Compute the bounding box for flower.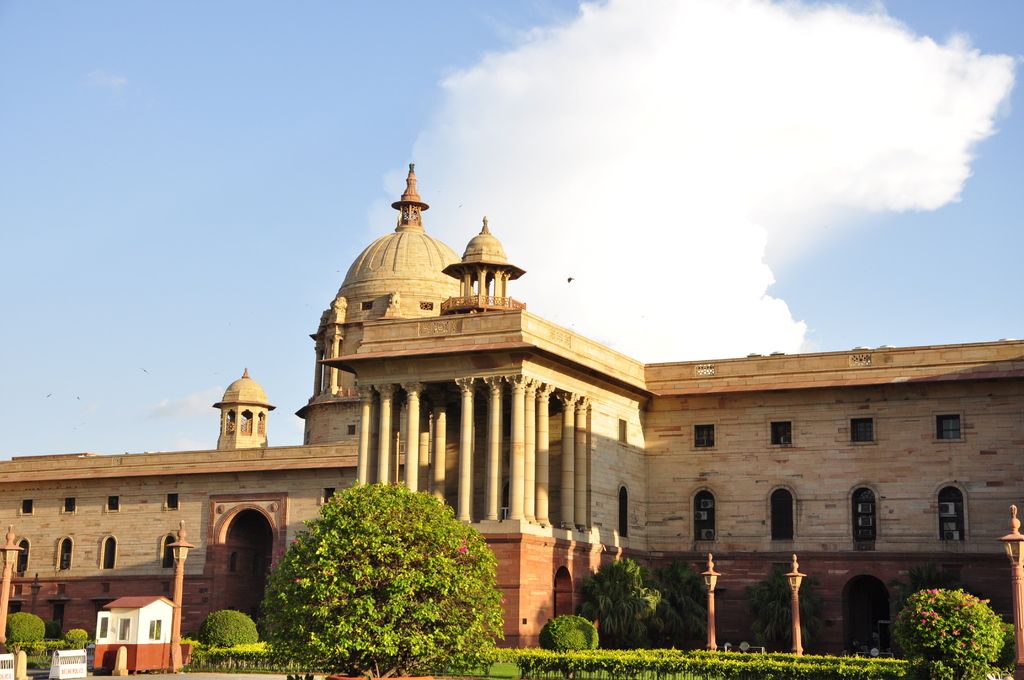
BBox(394, 482, 399, 487).
